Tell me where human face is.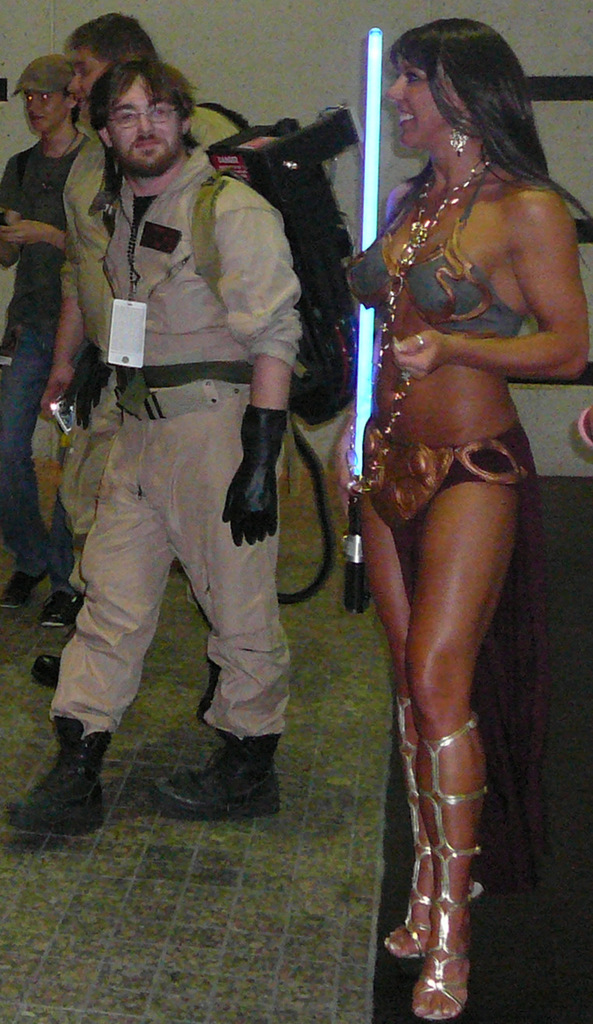
human face is at BBox(71, 45, 110, 94).
